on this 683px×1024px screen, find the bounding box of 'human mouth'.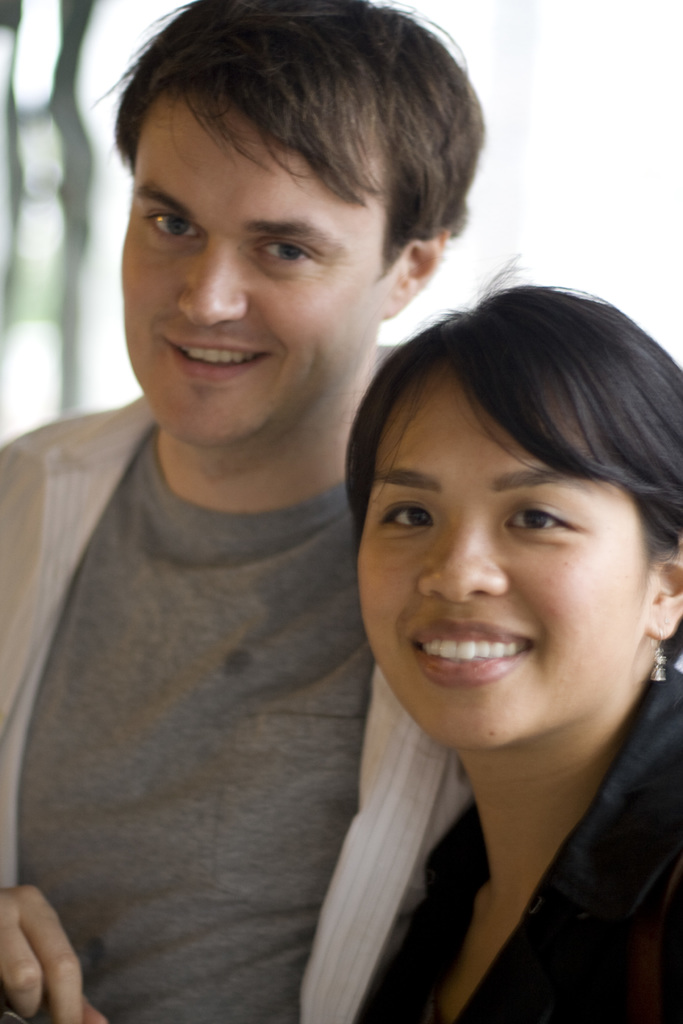
Bounding box: region(157, 337, 272, 394).
